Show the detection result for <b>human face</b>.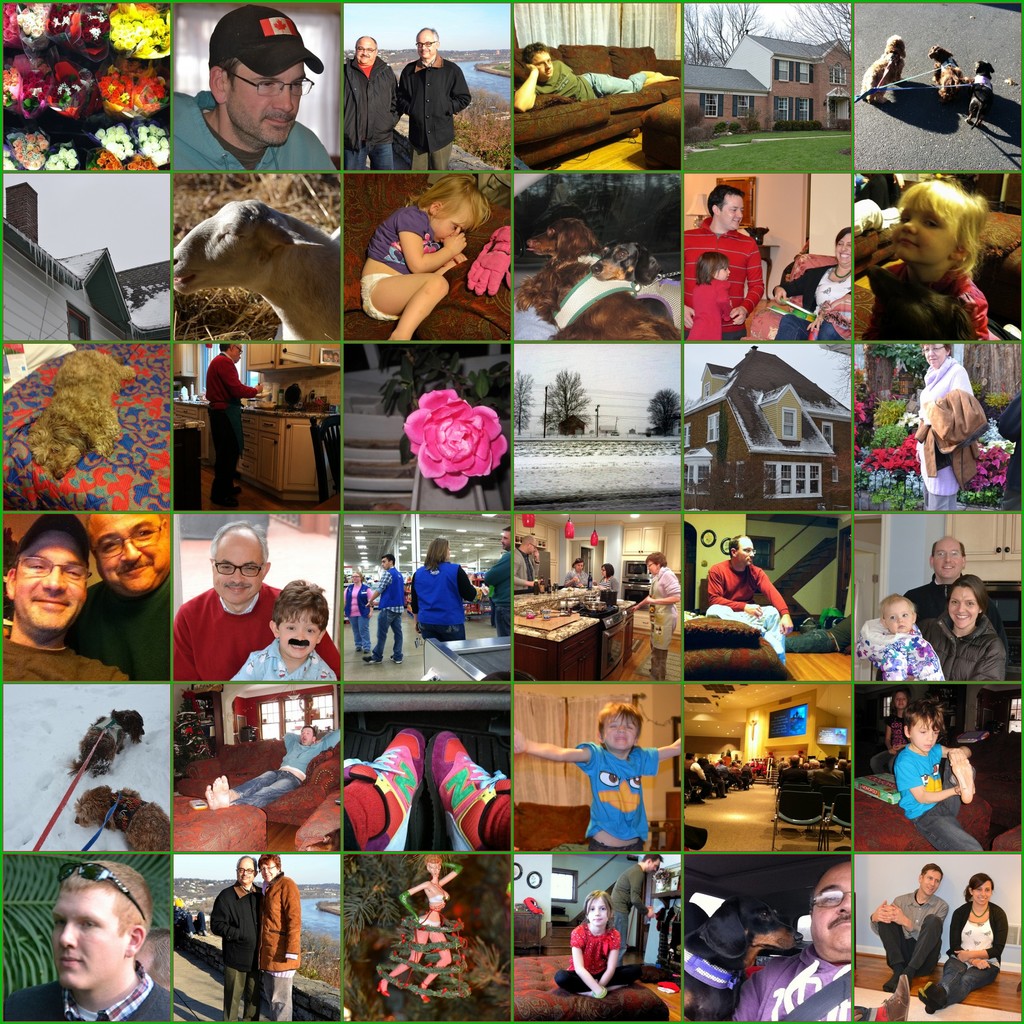
box(497, 532, 511, 551).
